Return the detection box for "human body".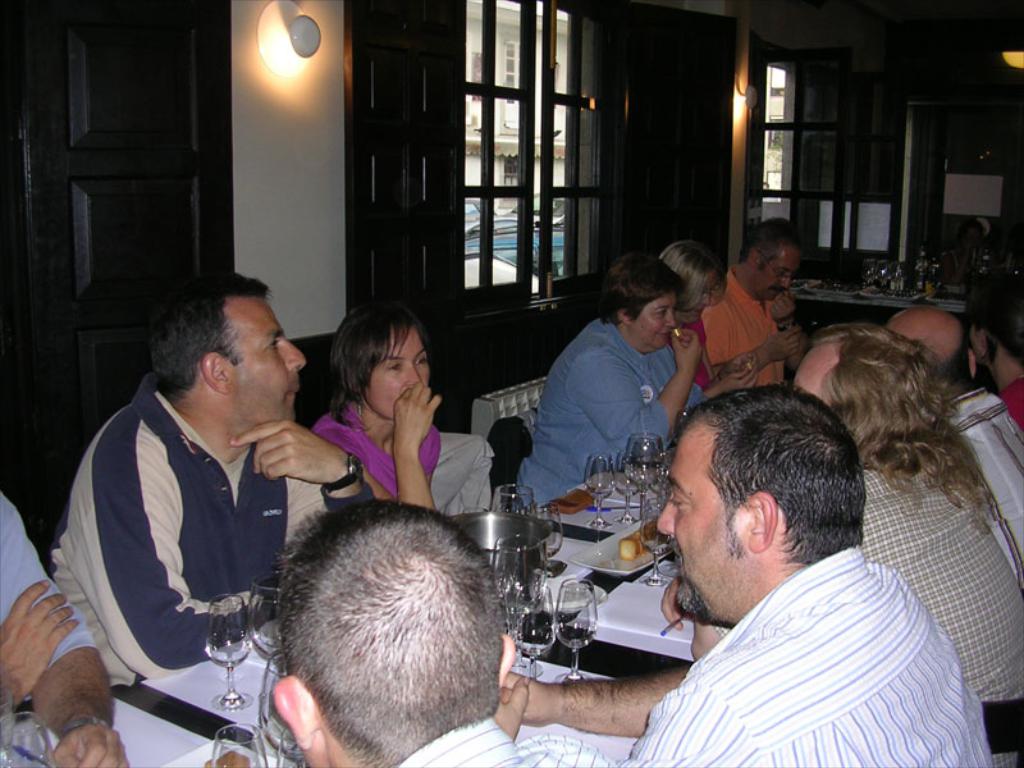
detection(879, 305, 1023, 608).
